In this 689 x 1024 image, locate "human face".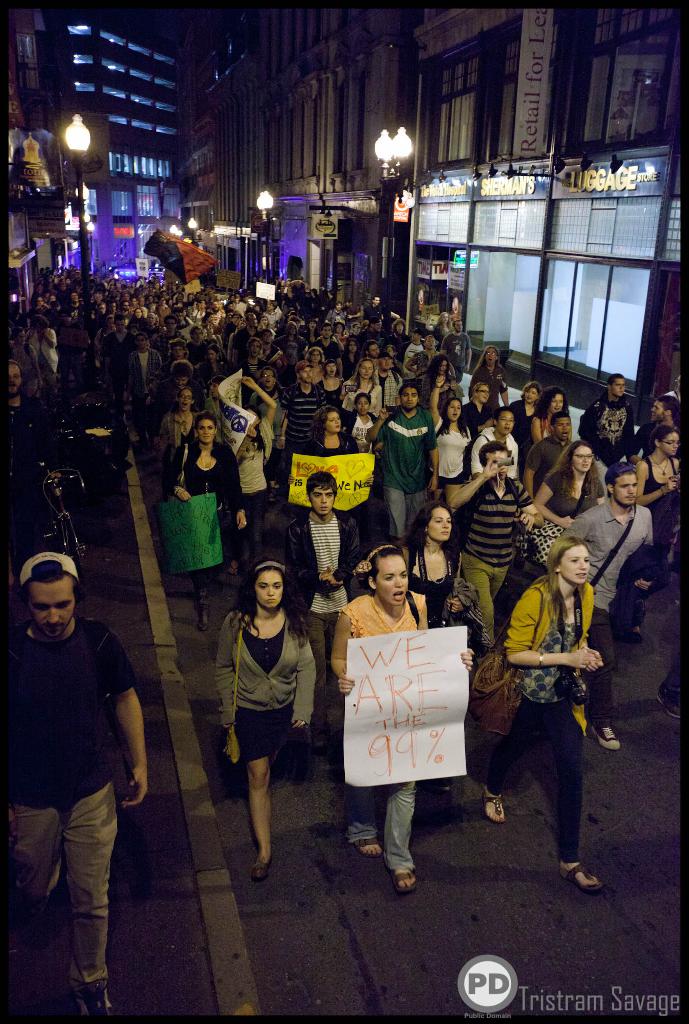
Bounding box: select_region(551, 396, 567, 415).
